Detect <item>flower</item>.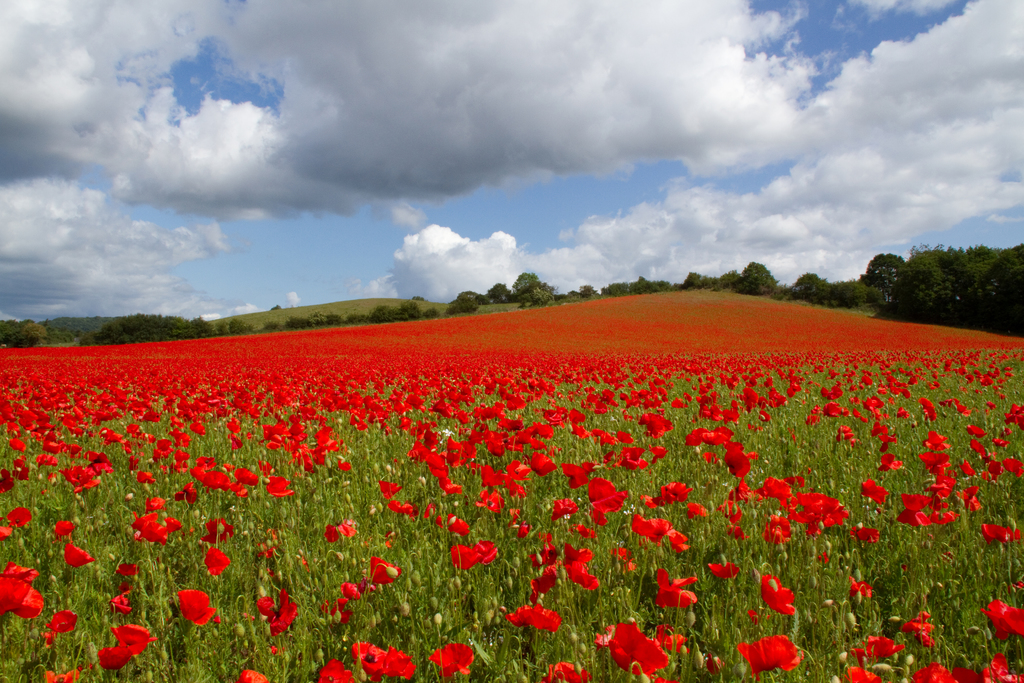
Detected at l=435, t=643, r=477, b=678.
